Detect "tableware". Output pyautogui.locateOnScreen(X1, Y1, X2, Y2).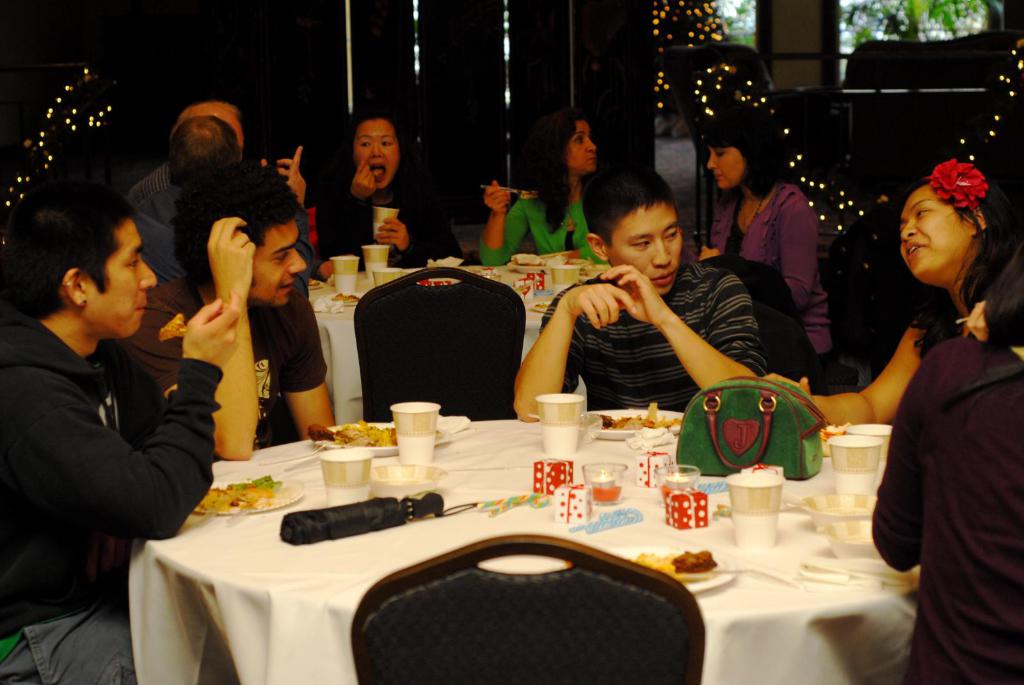
pyautogui.locateOnScreen(585, 462, 627, 509).
